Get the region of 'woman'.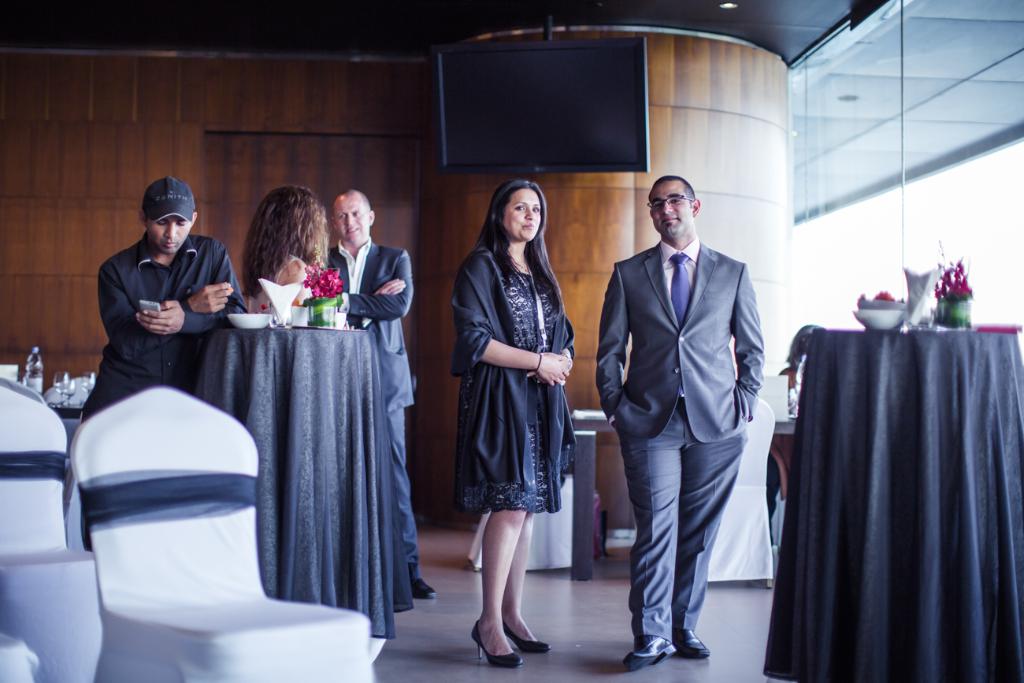
{"x1": 238, "y1": 184, "x2": 327, "y2": 317}.
